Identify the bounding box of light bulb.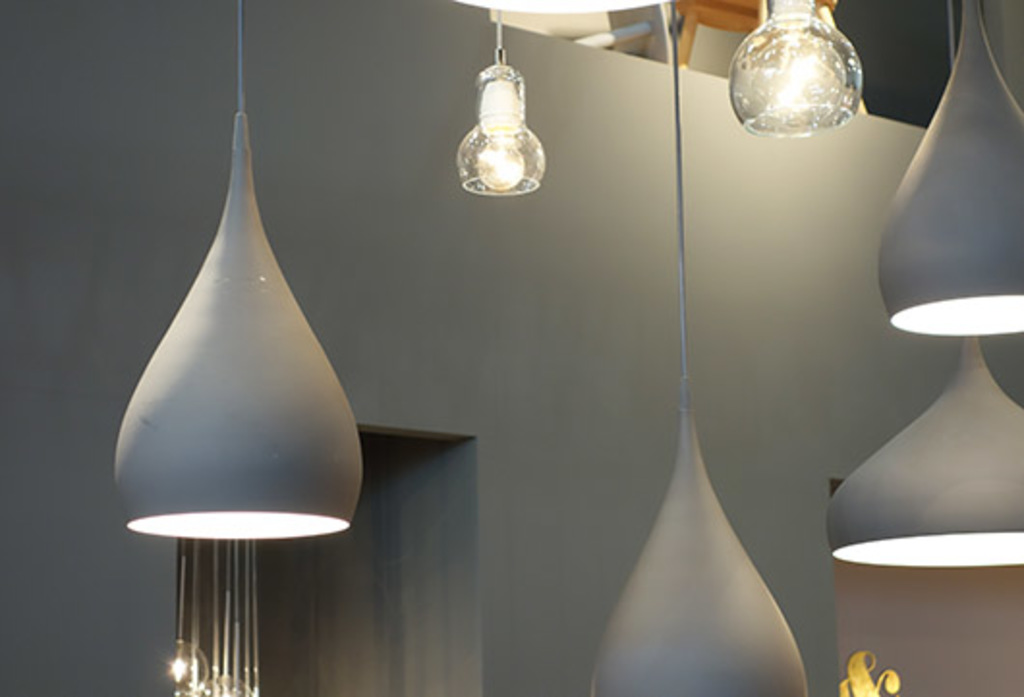
170,639,213,695.
